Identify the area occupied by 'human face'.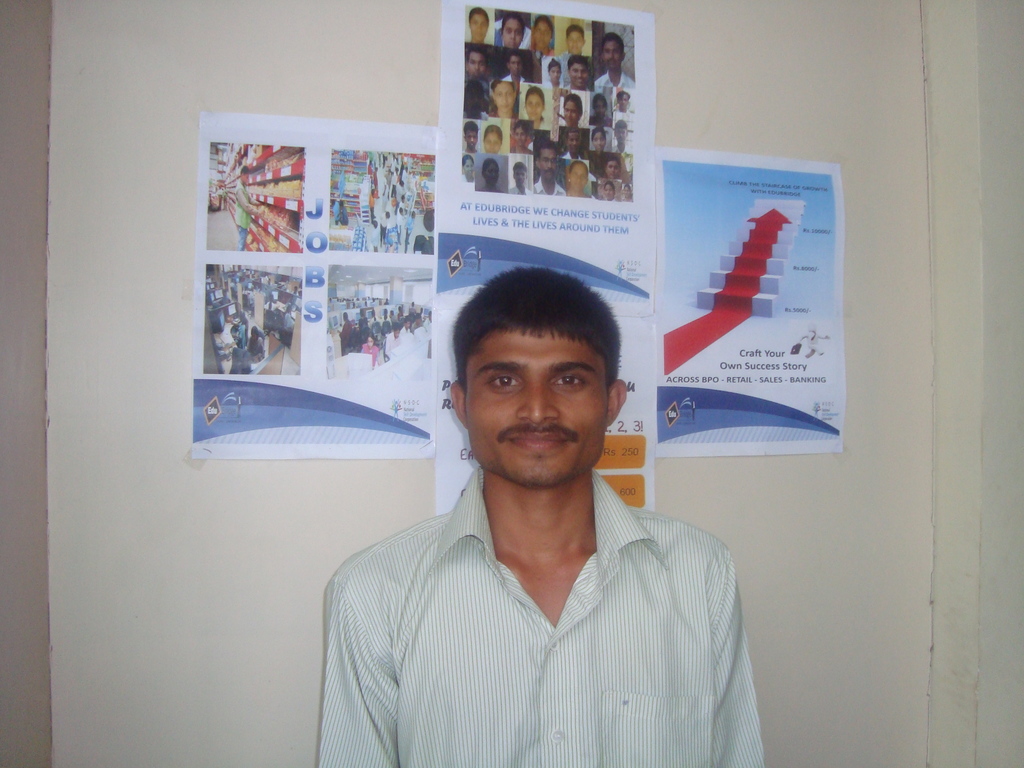
Area: x1=484 y1=131 x2=502 y2=154.
